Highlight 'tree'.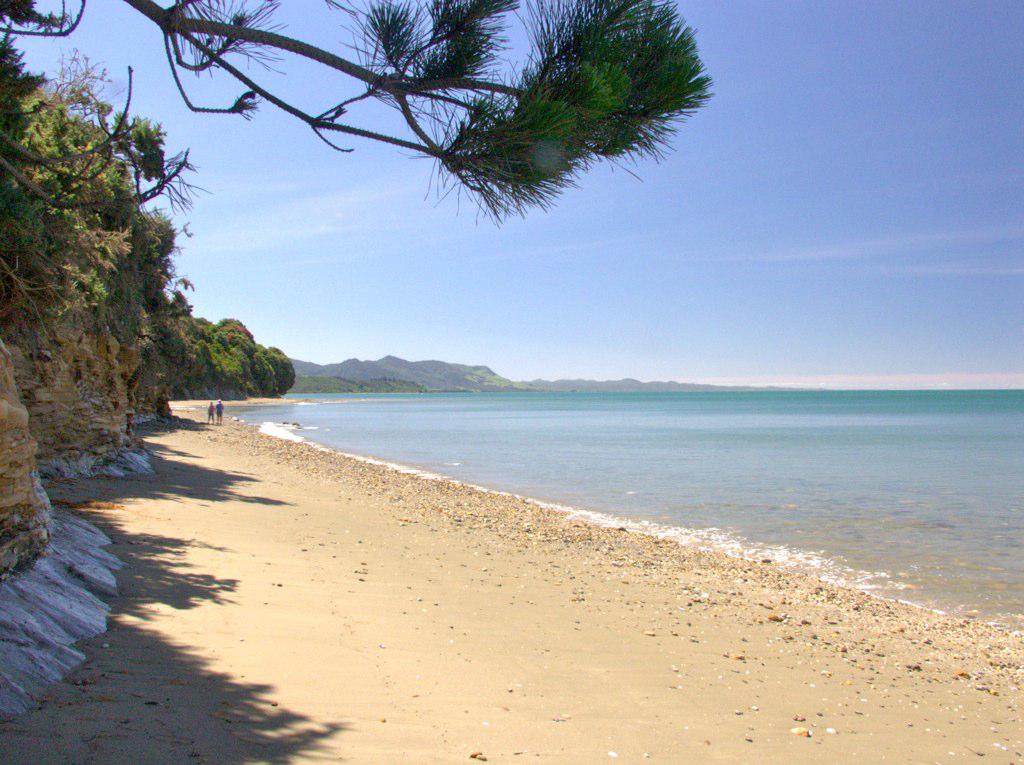
Highlighted region: box=[0, 0, 715, 228].
